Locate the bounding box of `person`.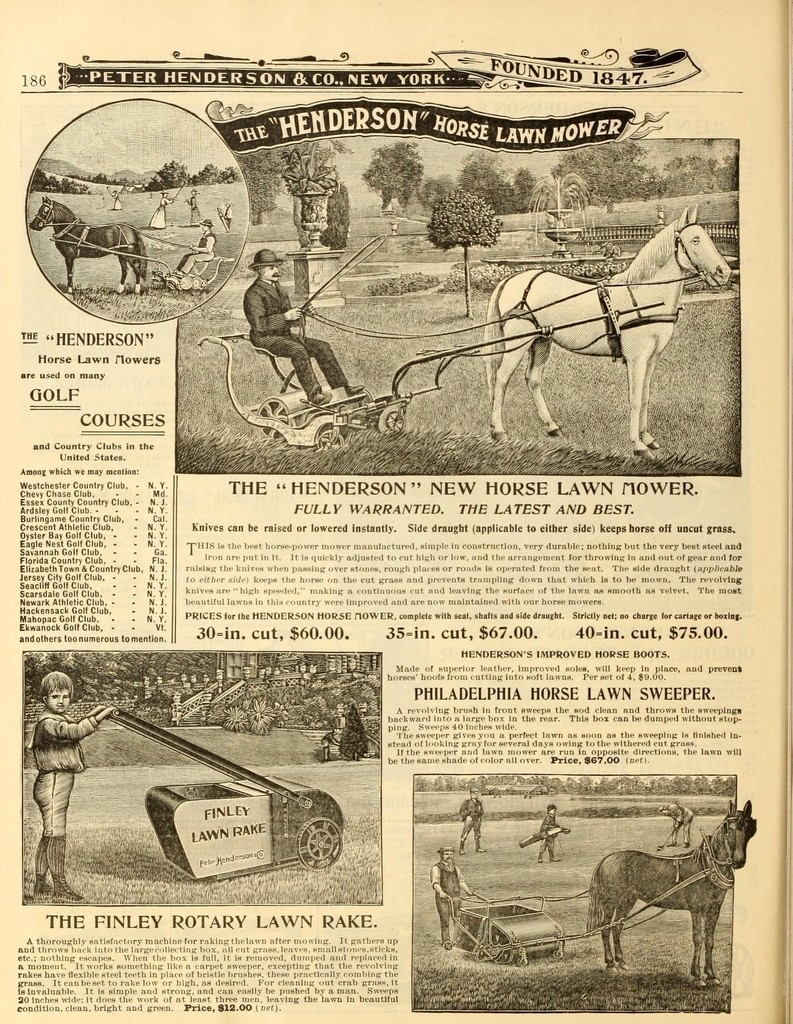
Bounding box: rect(535, 806, 559, 863).
